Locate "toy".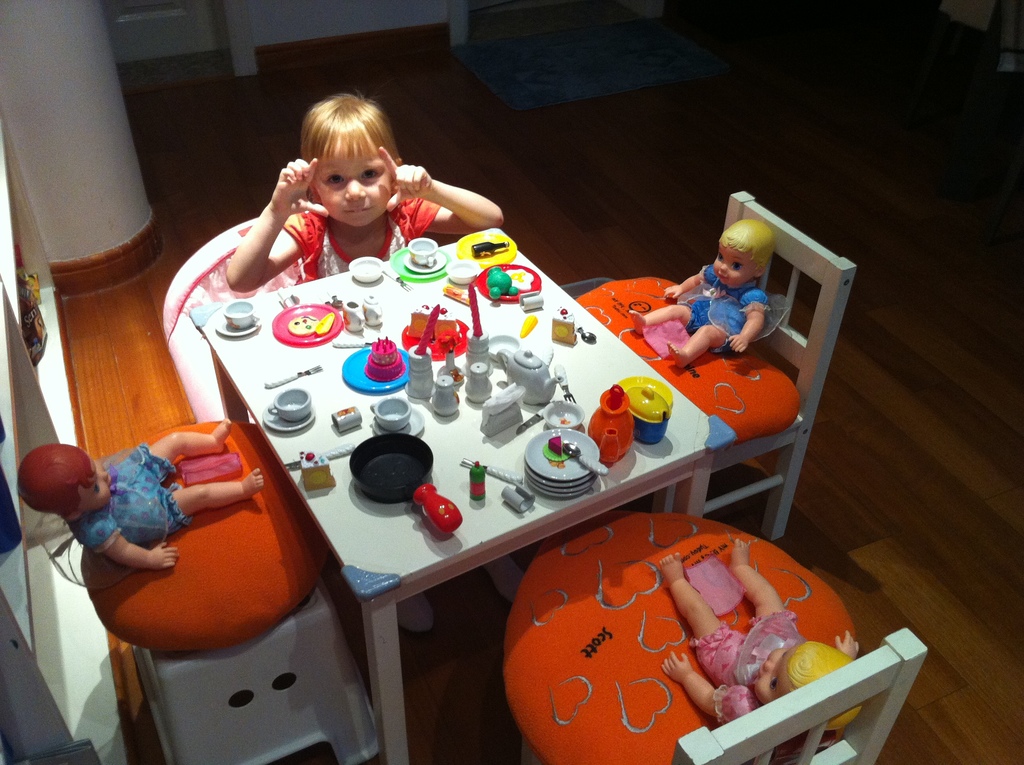
Bounding box: [391, 245, 452, 282].
